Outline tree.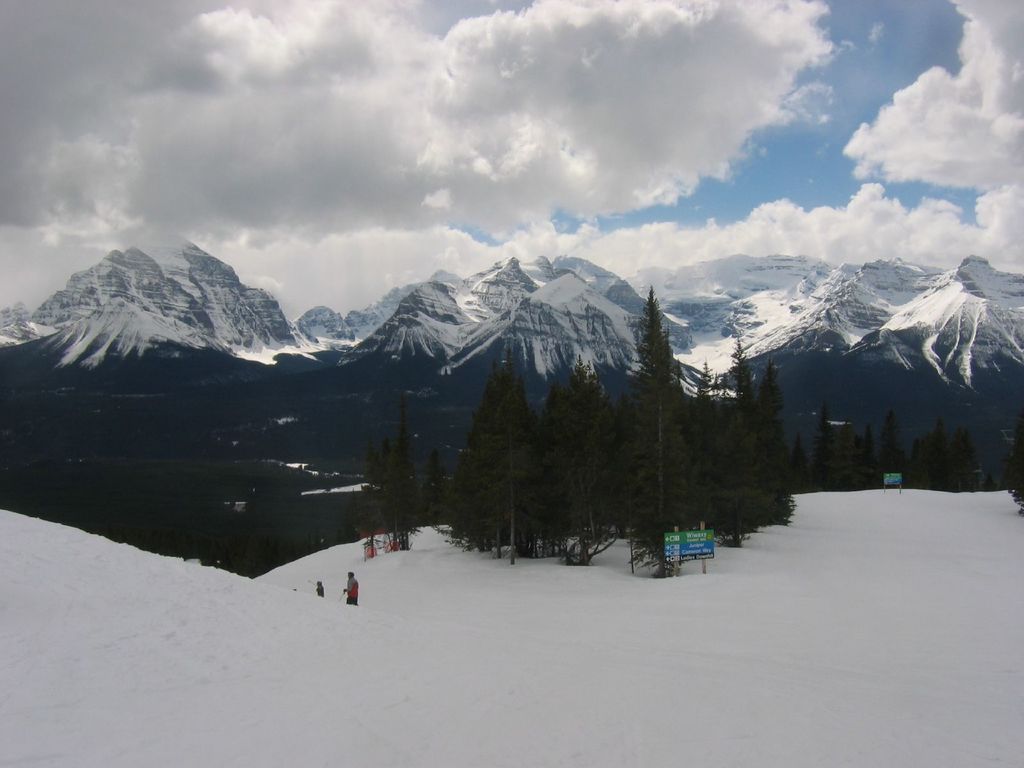
Outline: Rect(614, 269, 717, 536).
